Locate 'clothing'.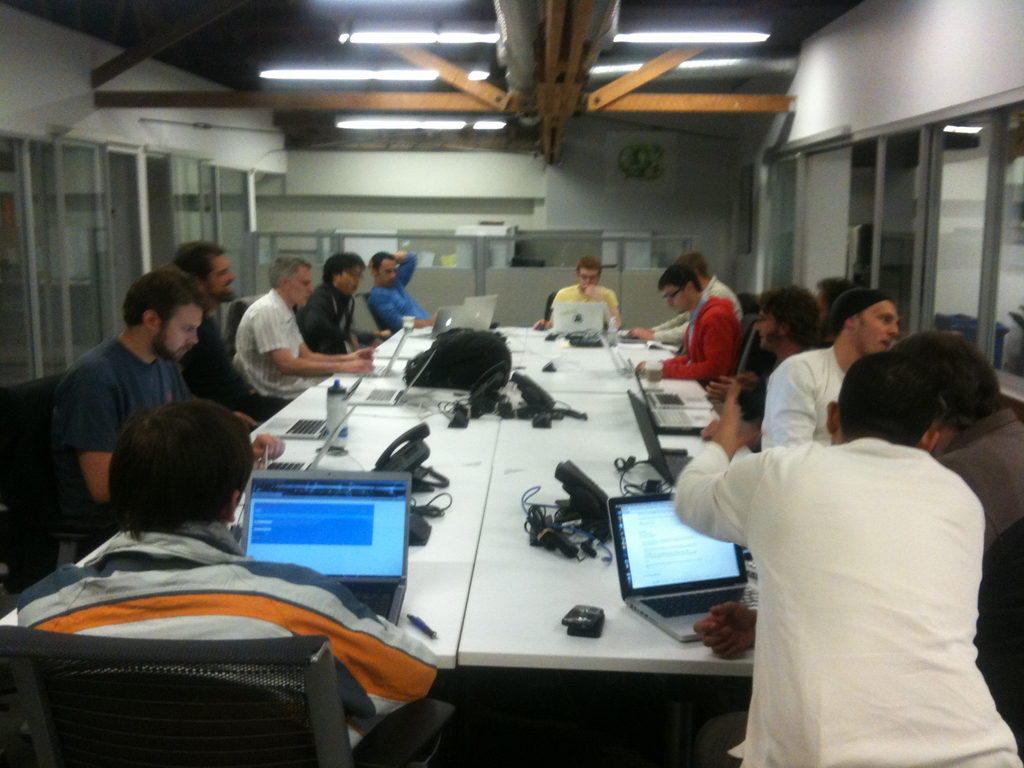
Bounding box: region(0, 519, 446, 757).
